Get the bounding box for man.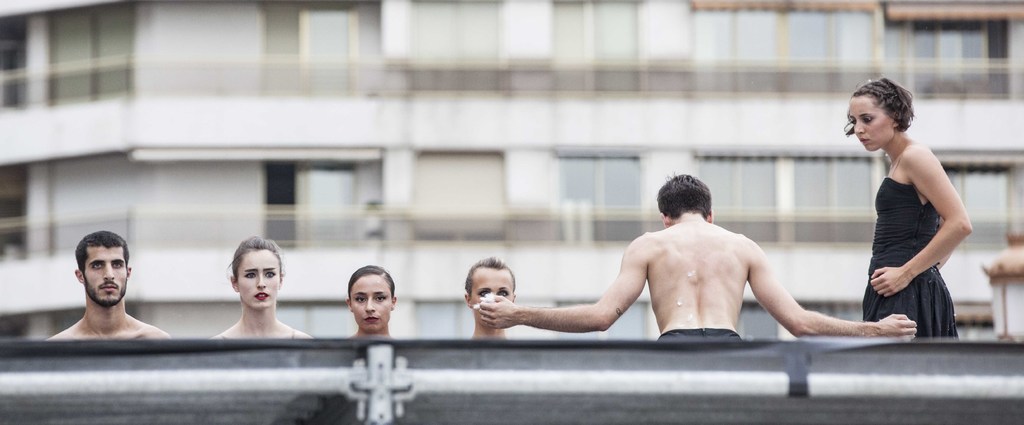
rect(477, 175, 921, 343).
